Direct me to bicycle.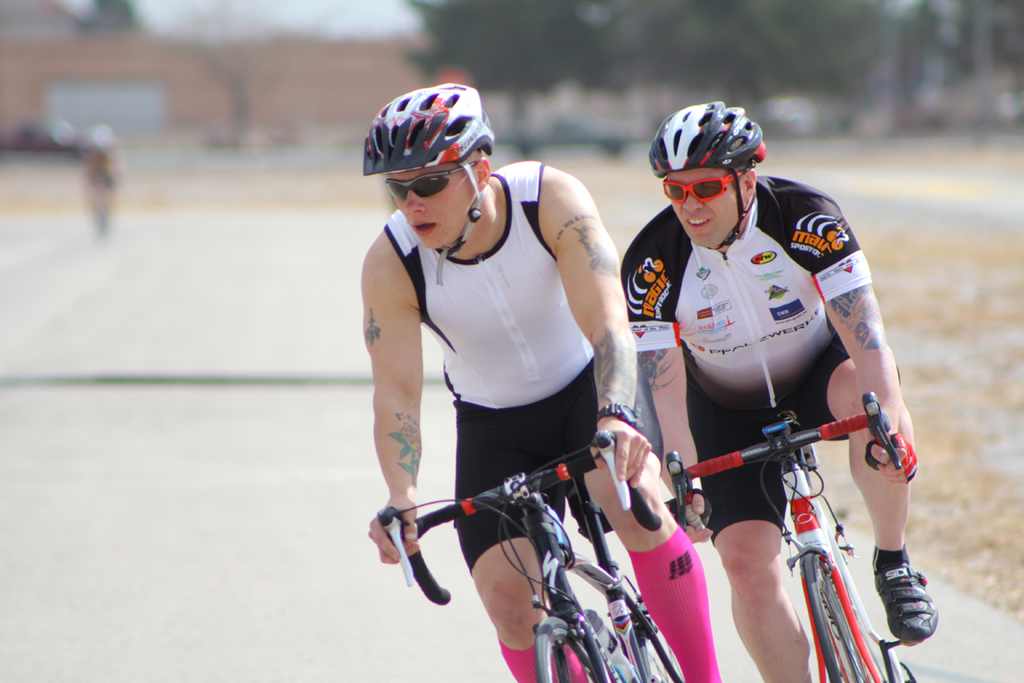
Direction: x1=663, y1=392, x2=928, y2=682.
